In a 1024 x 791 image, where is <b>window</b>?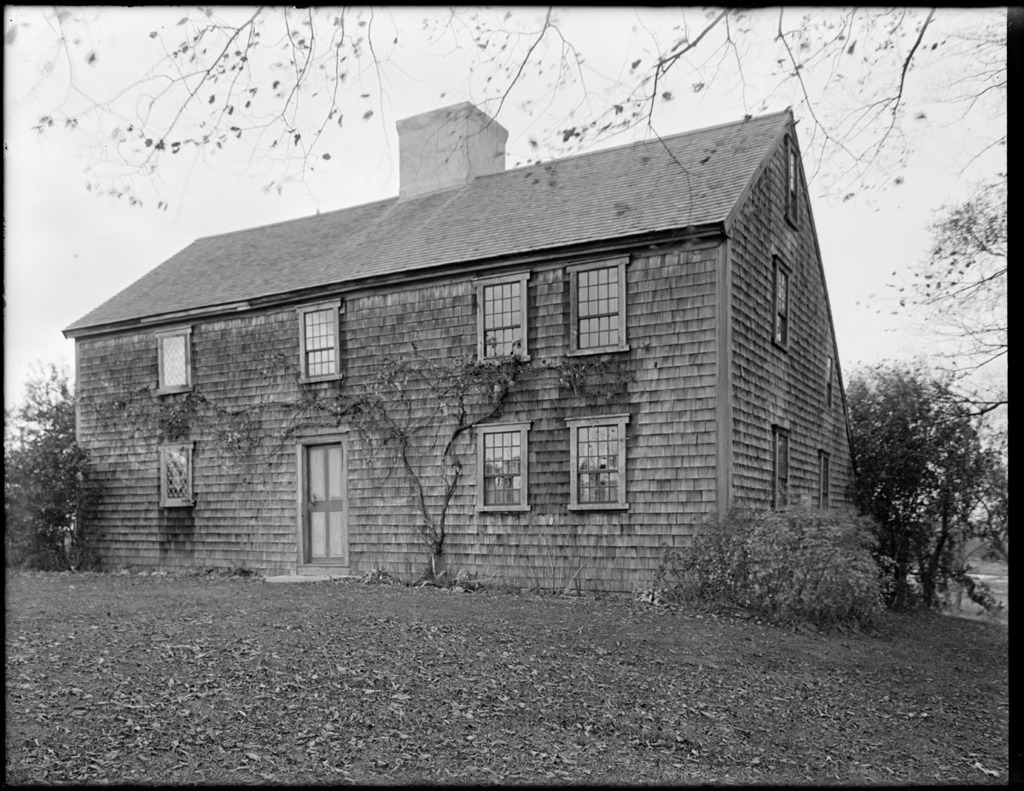
568:410:629:515.
